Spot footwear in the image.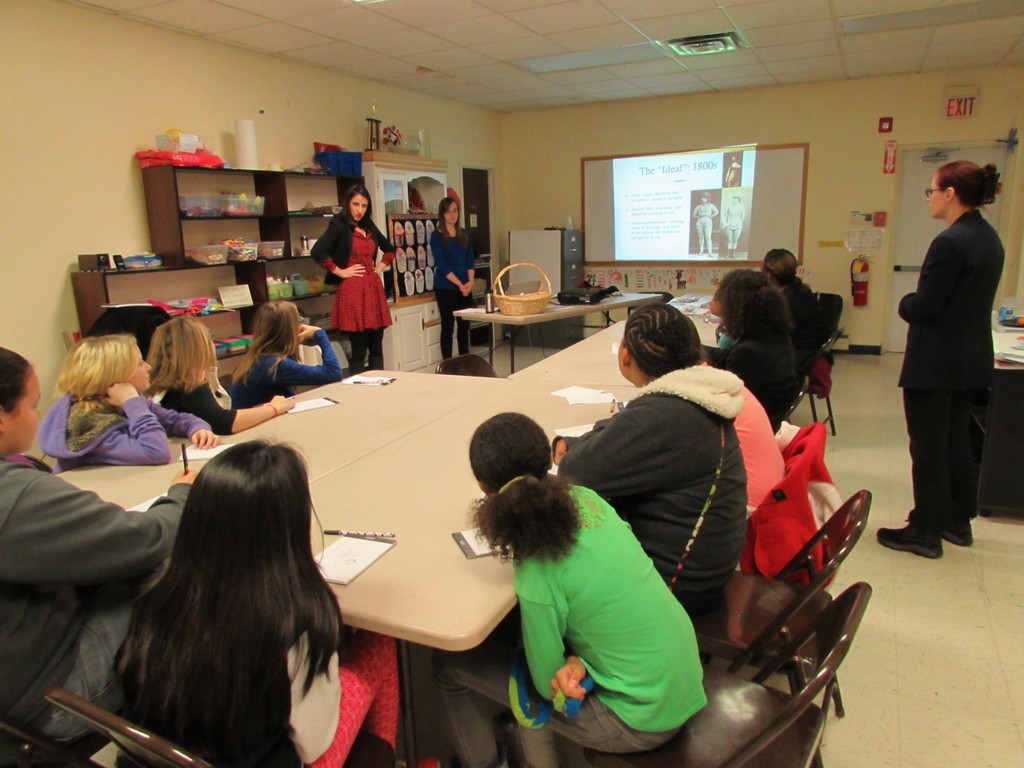
footwear found at detection(940, 518, 975, 549).
